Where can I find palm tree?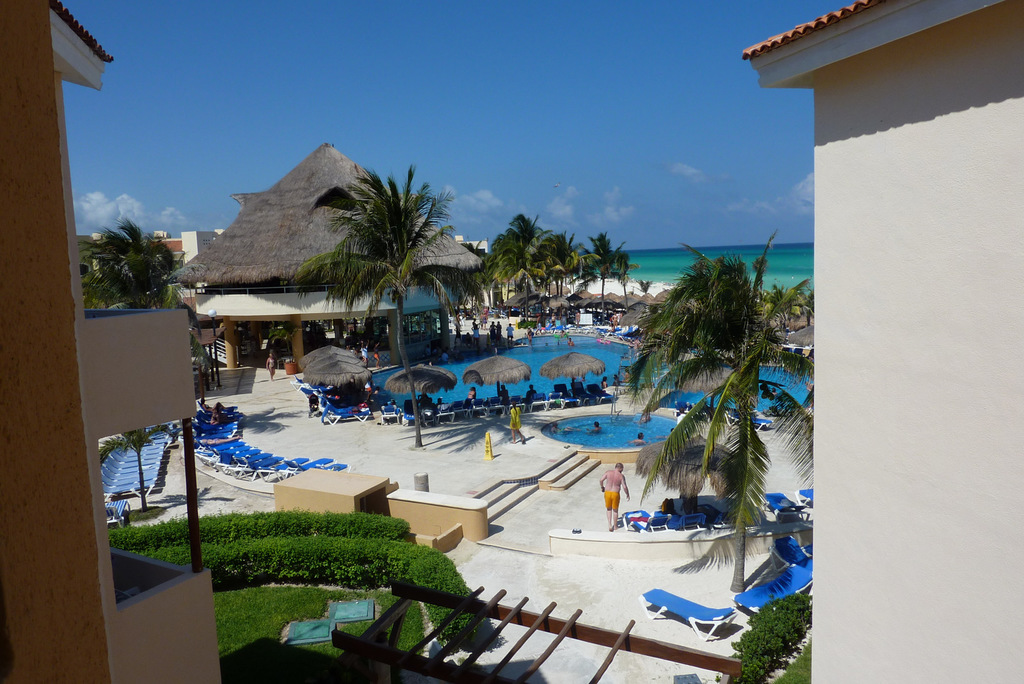
You can find it at <region>676, 383, 928, 615</region>.
